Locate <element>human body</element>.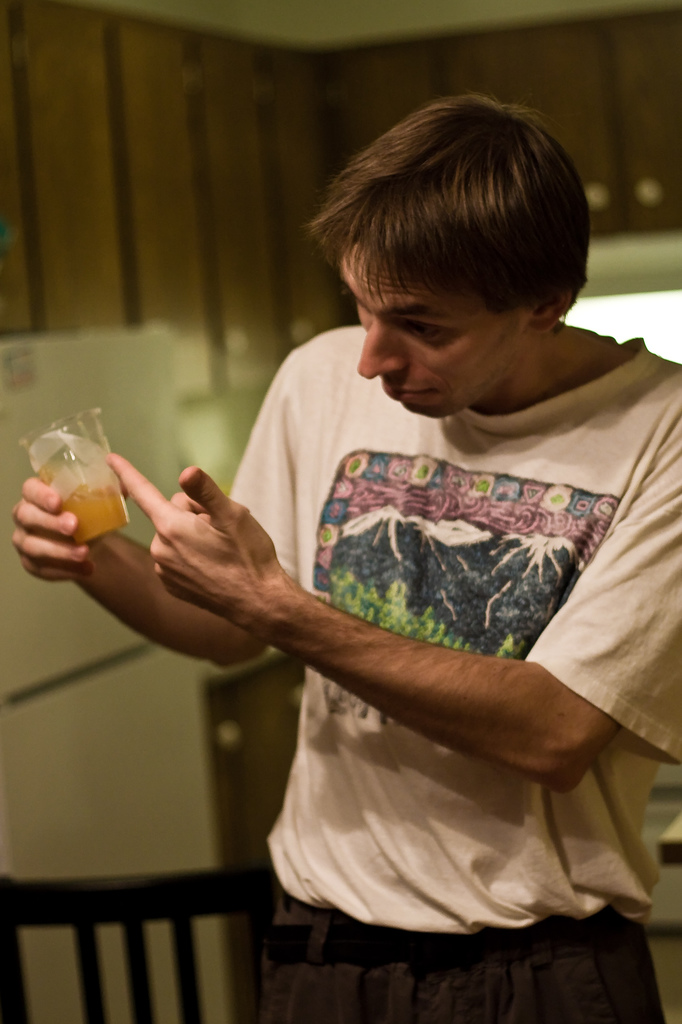
Bounding box: <region>10, 90, 681, 1023</region>.
